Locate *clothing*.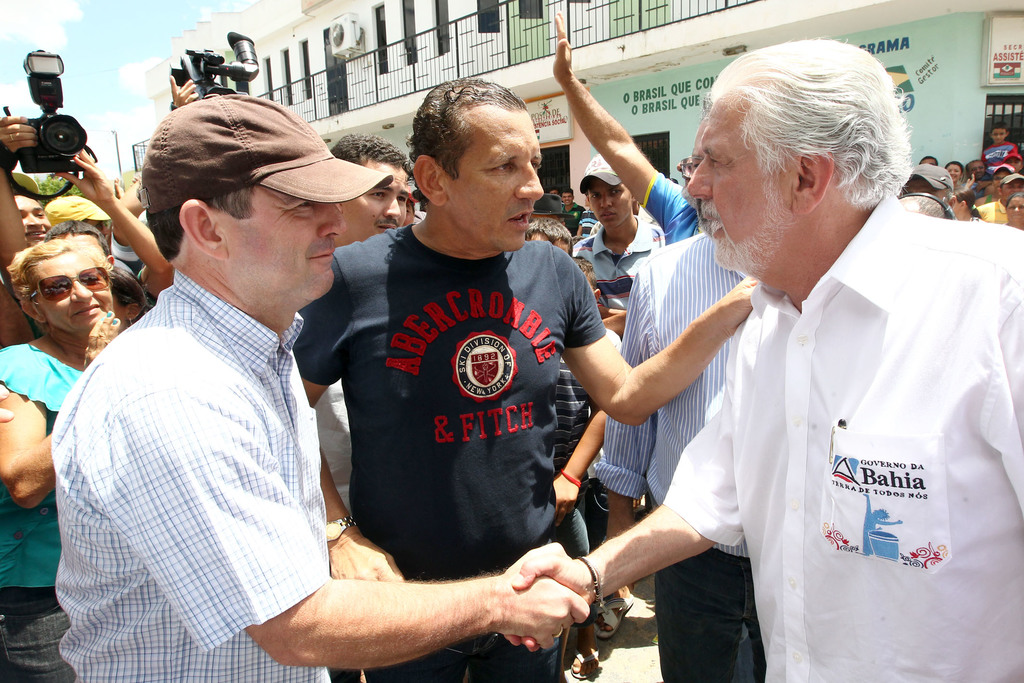
Bounding box: 615:195:1007:671.
